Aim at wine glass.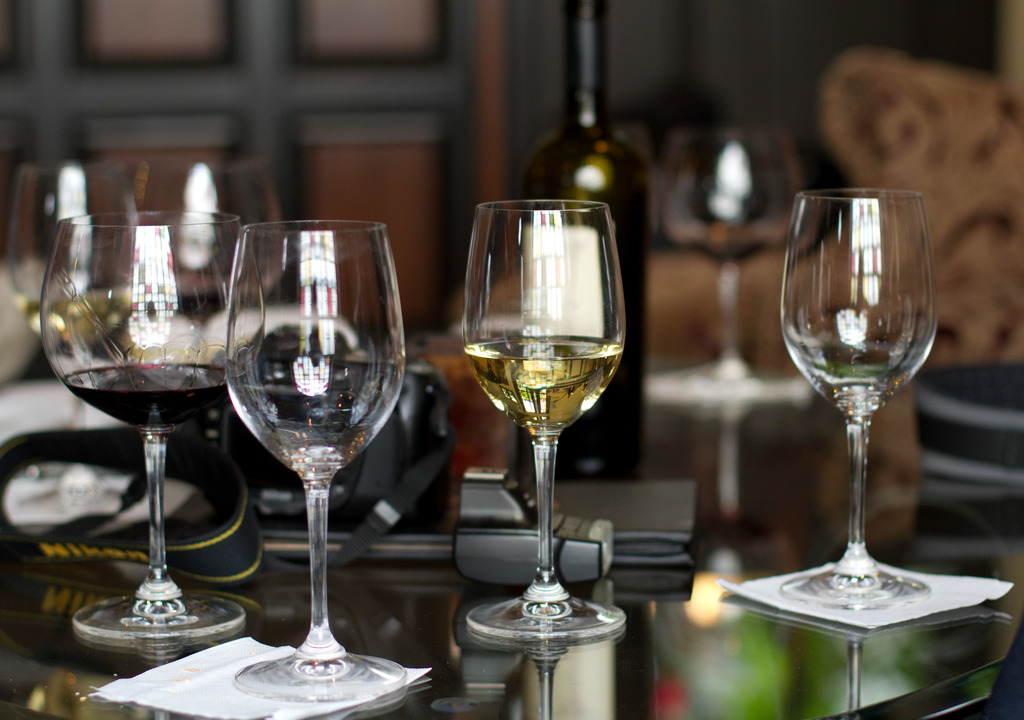
Aimed at locate(38, 212, 266, 641).
